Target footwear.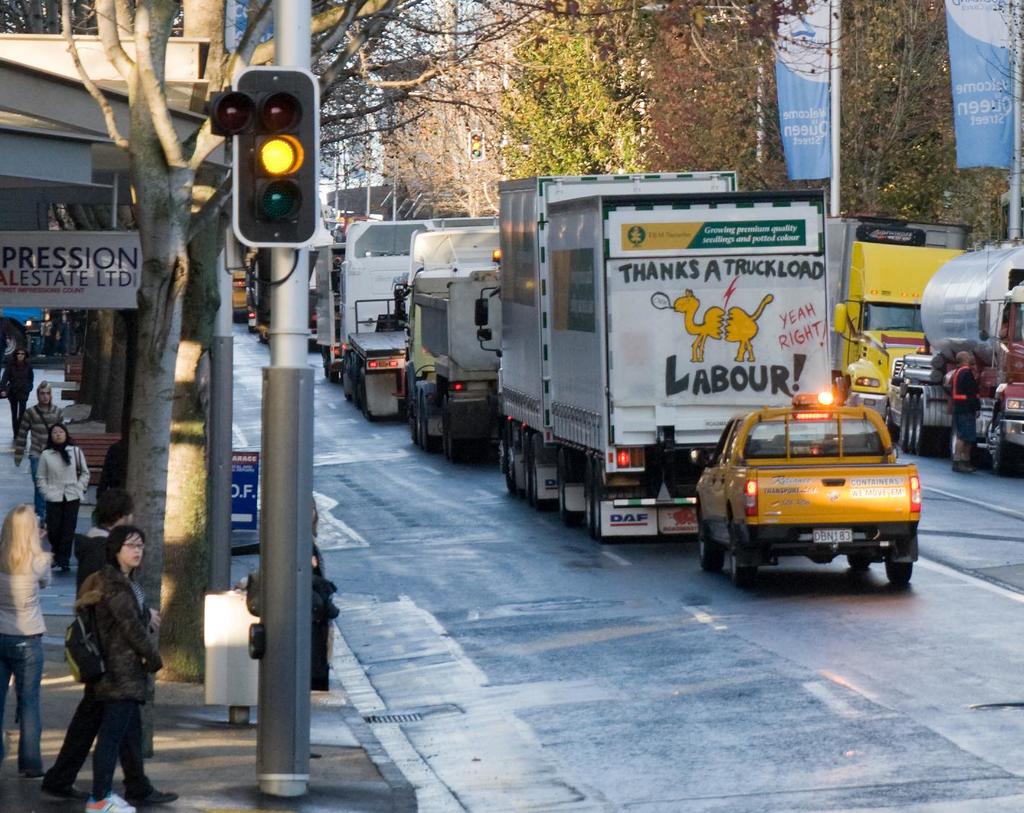
Target region: 127 771 174 812.
